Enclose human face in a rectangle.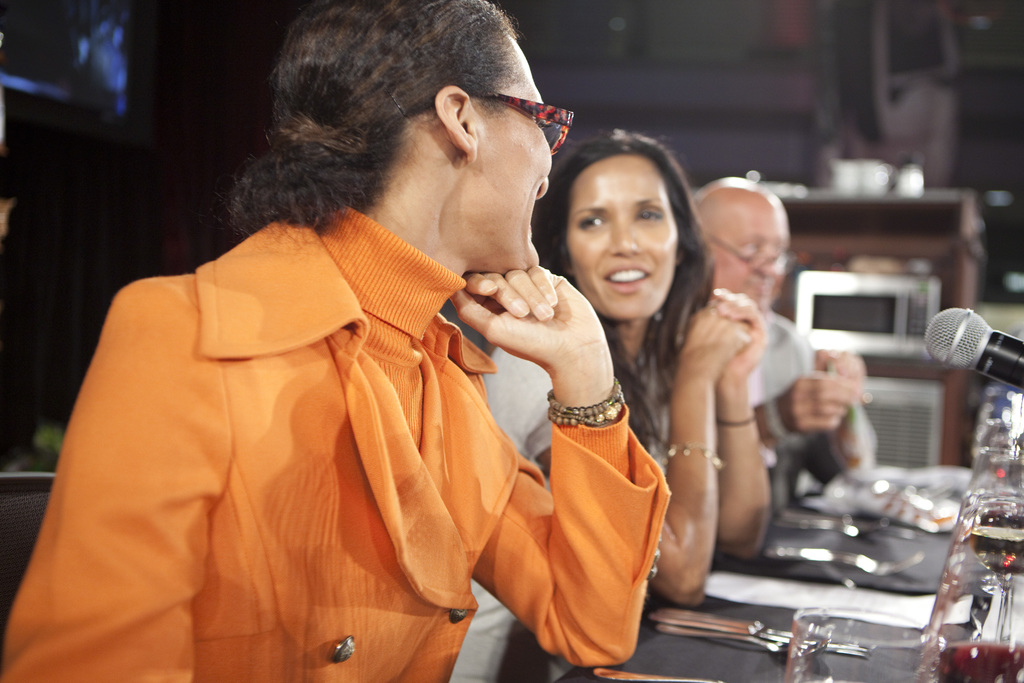
(476,34,554,270).
